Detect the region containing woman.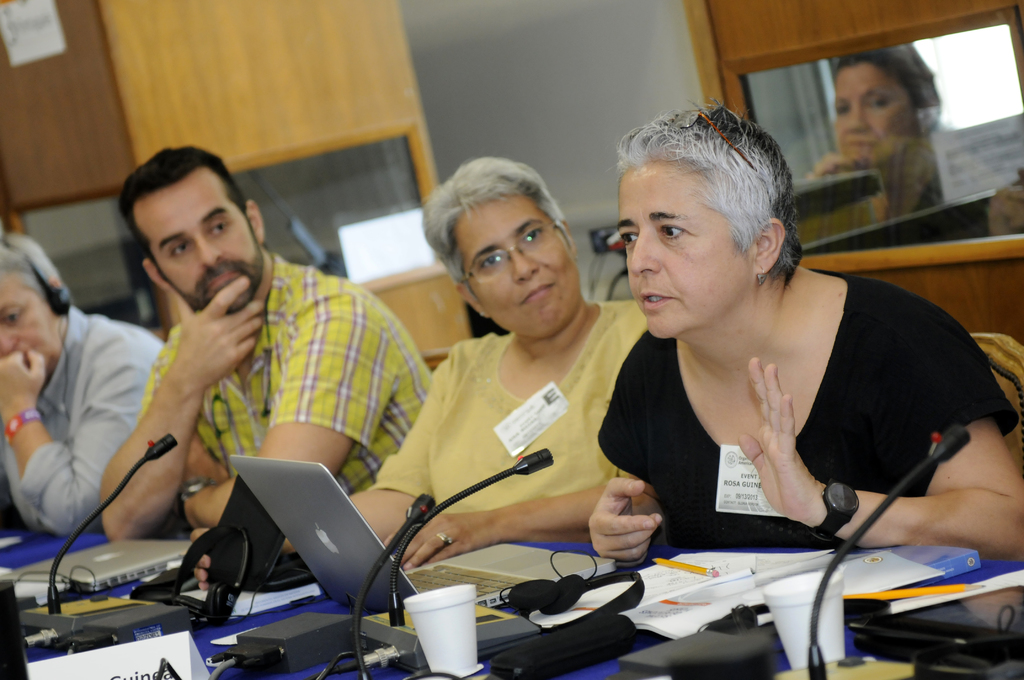
left=588, top=99, right=1023, bottom=571.
